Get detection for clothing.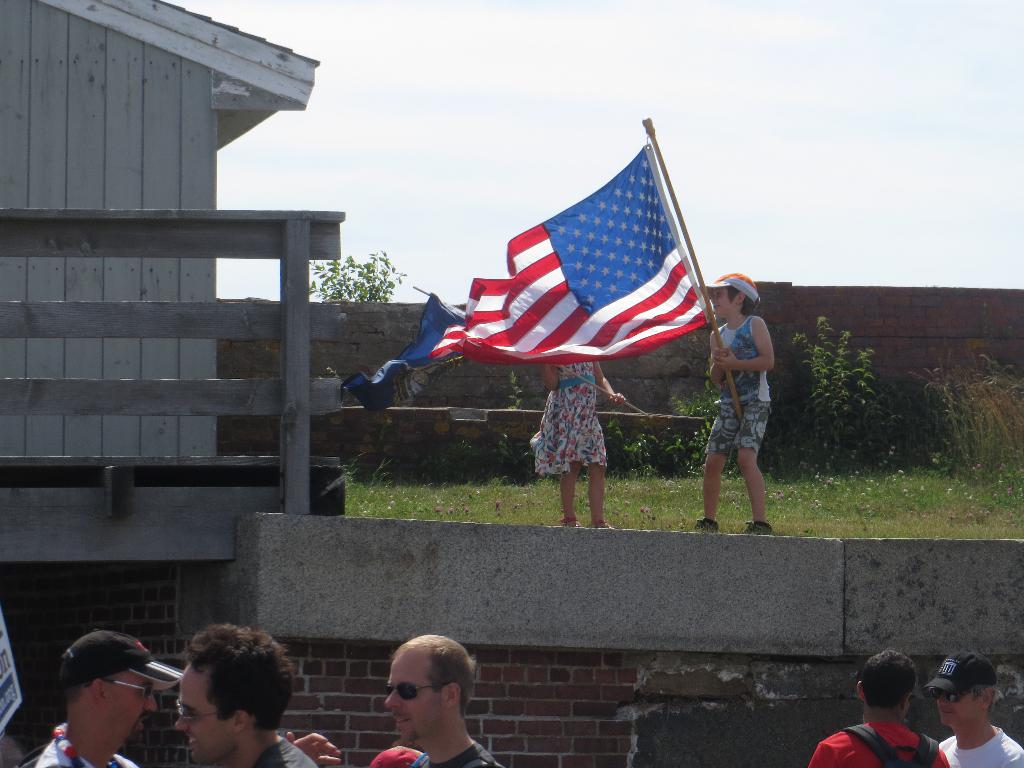
Detection: (left=525, top=360, right=614, bottom=475).
